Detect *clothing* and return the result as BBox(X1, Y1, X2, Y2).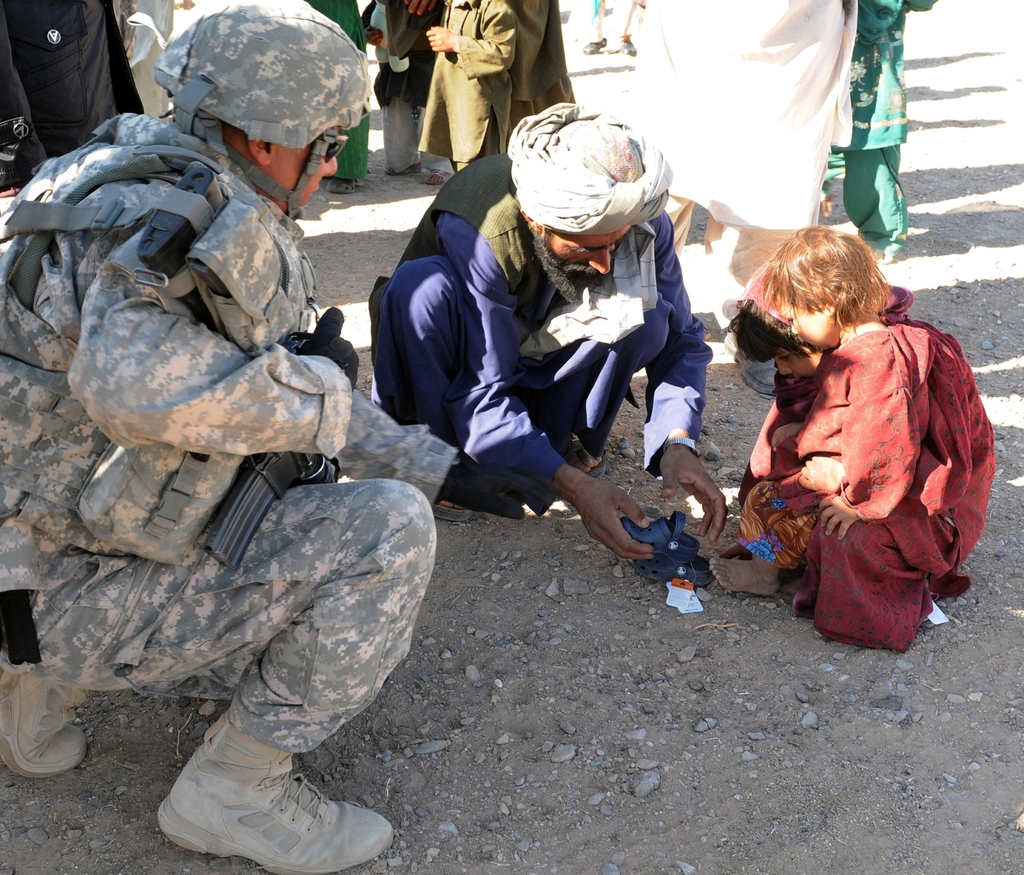
BBox(732, 362, 834, 574).
